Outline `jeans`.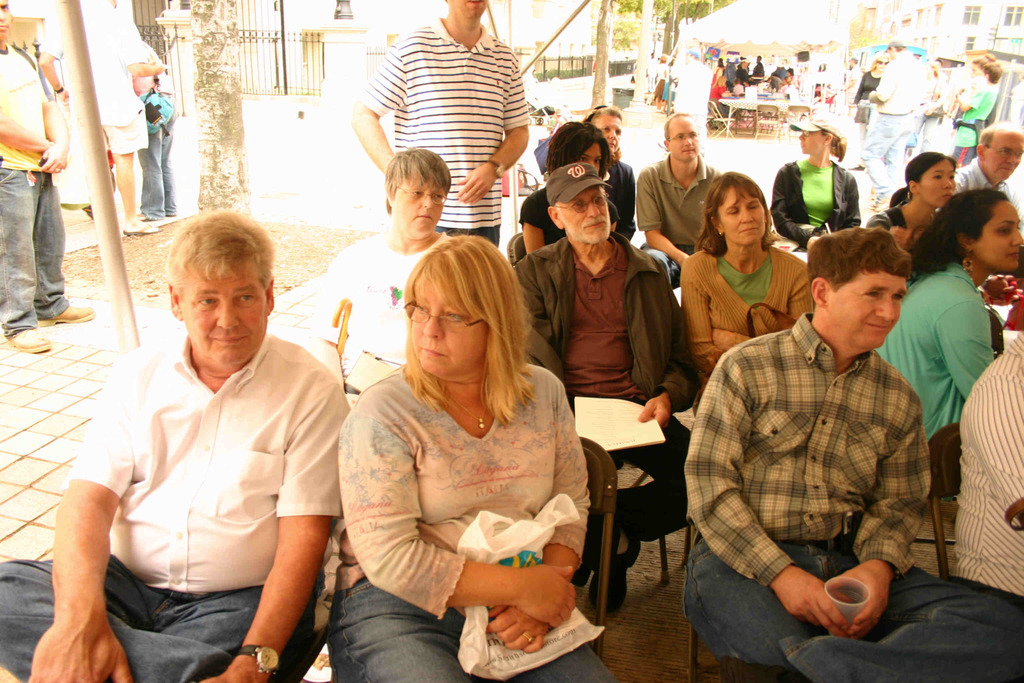
Outline: <bbox>142, 130, 174, 217</bbox>.
